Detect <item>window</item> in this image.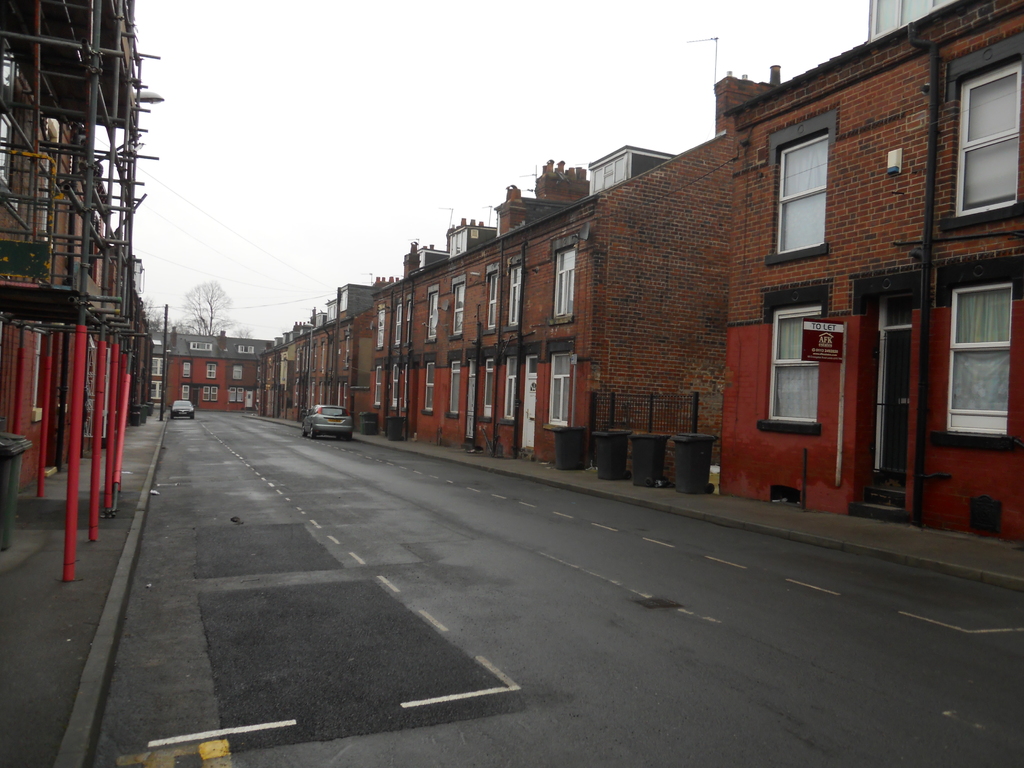
Detection: x1=867, y1=0, x2=945, y2=44.
